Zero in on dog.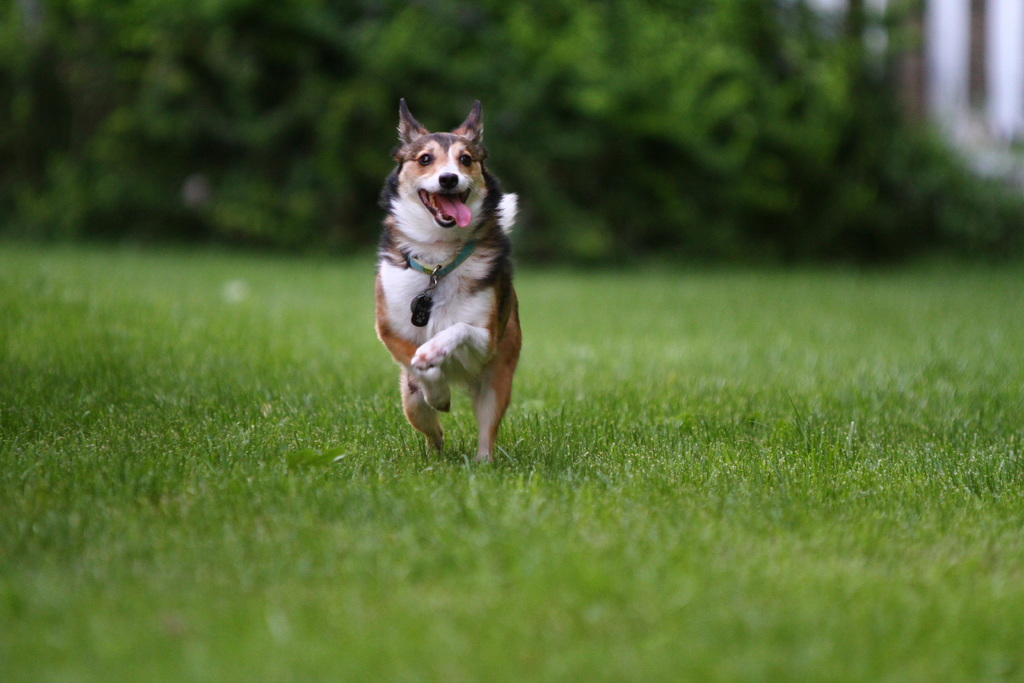
Zeroed in: 367, 97, 525, 466.
